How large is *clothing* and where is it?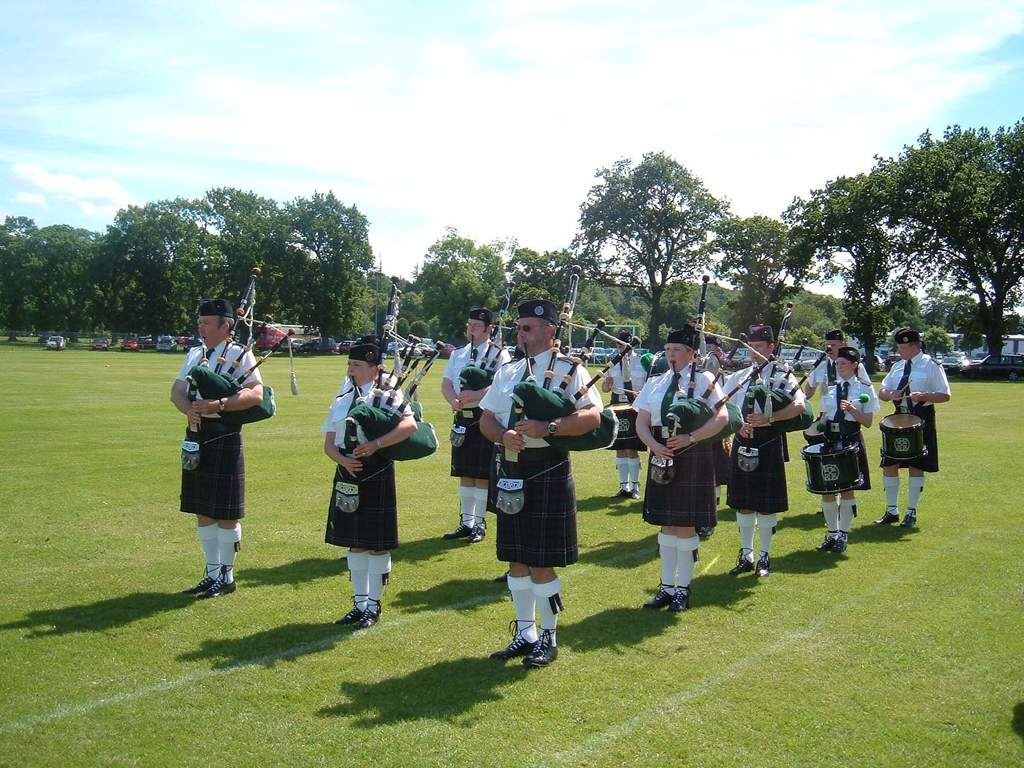
Bounding box: bbox=(880, 355, 949, 472).
